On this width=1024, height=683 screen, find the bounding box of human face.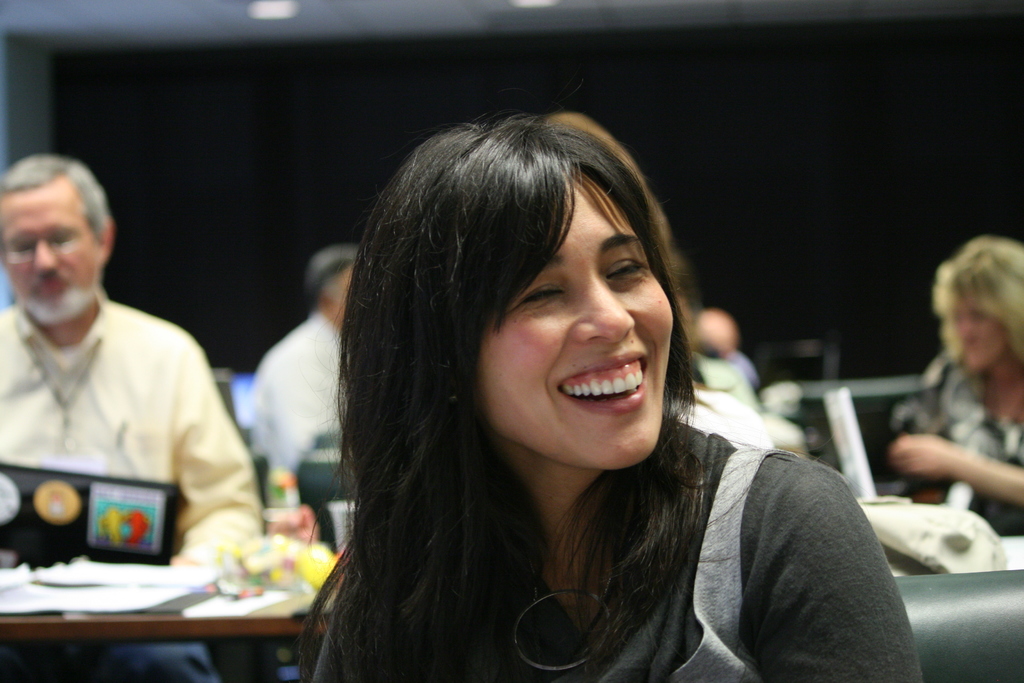
Bounding box: [left=947, top=289, right=1002, bottom=374].
